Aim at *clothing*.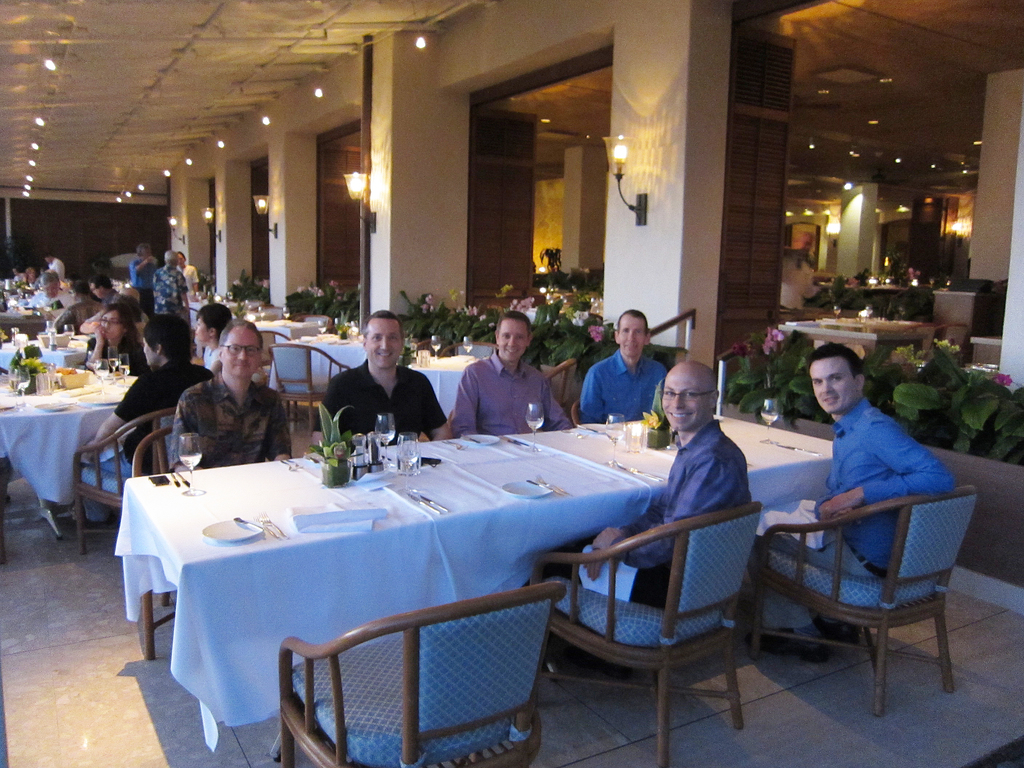
Aimed at bbox(757, 403, 959, 592).
